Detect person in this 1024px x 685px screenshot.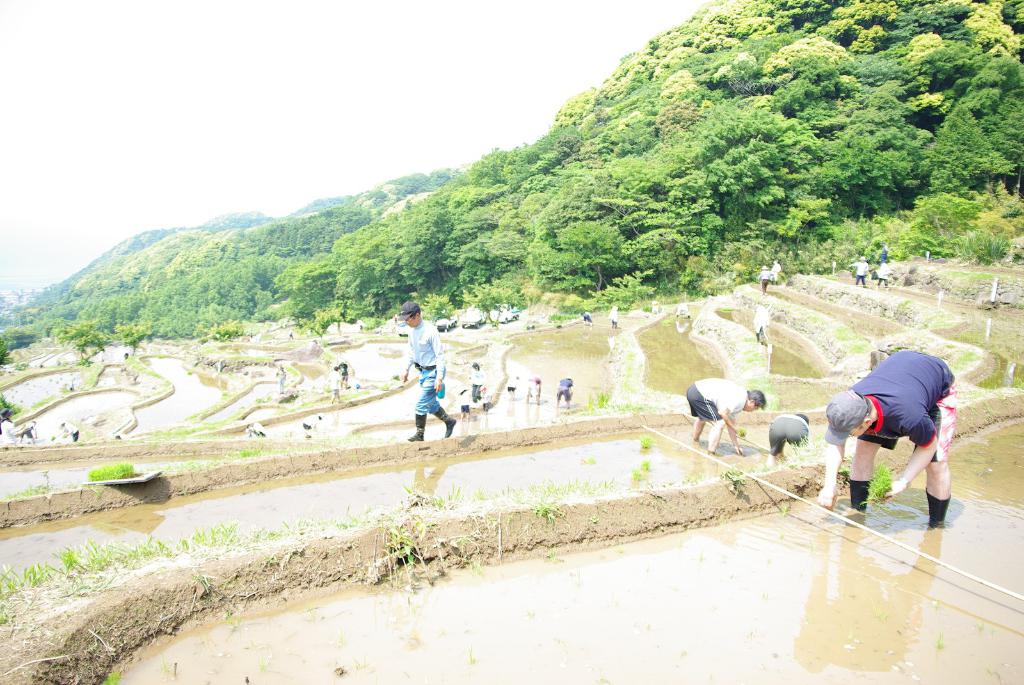
Detection: [x1=465, y1=355, x2=488, y2=402].
